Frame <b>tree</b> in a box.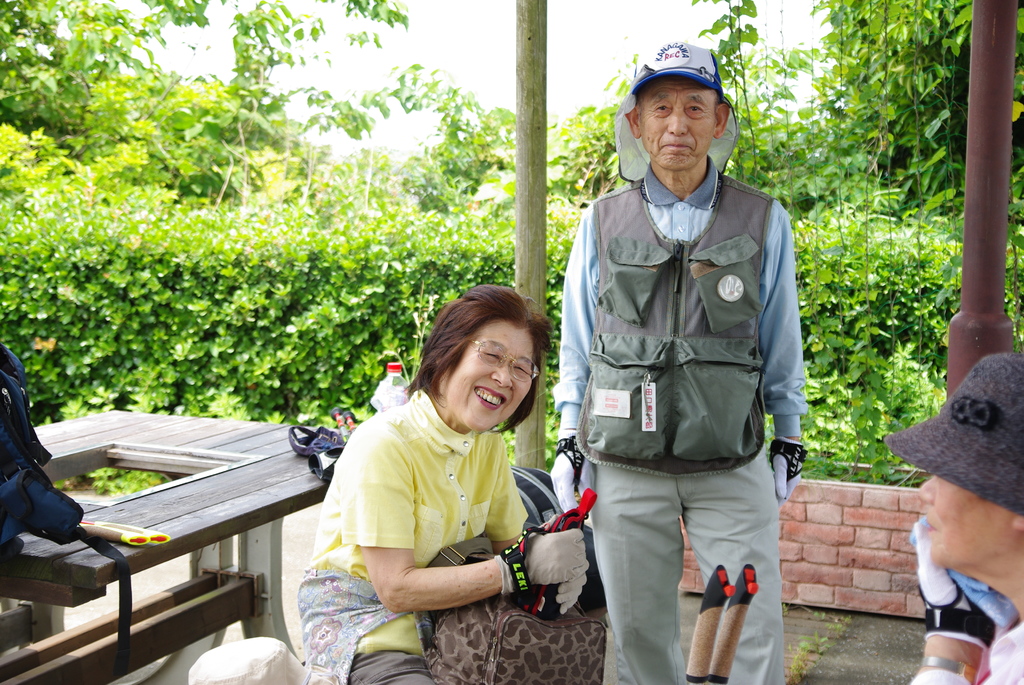
bbox=[810, 0, 1023, 234].
